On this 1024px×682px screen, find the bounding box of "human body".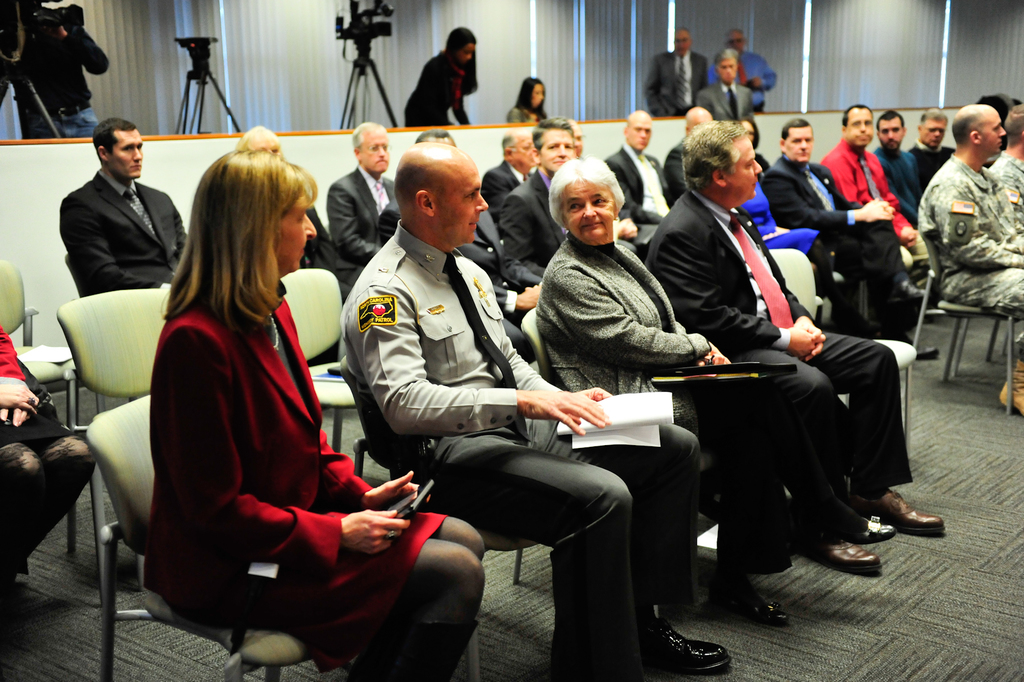
Bounding box: box(497, 158, 572, 276).
